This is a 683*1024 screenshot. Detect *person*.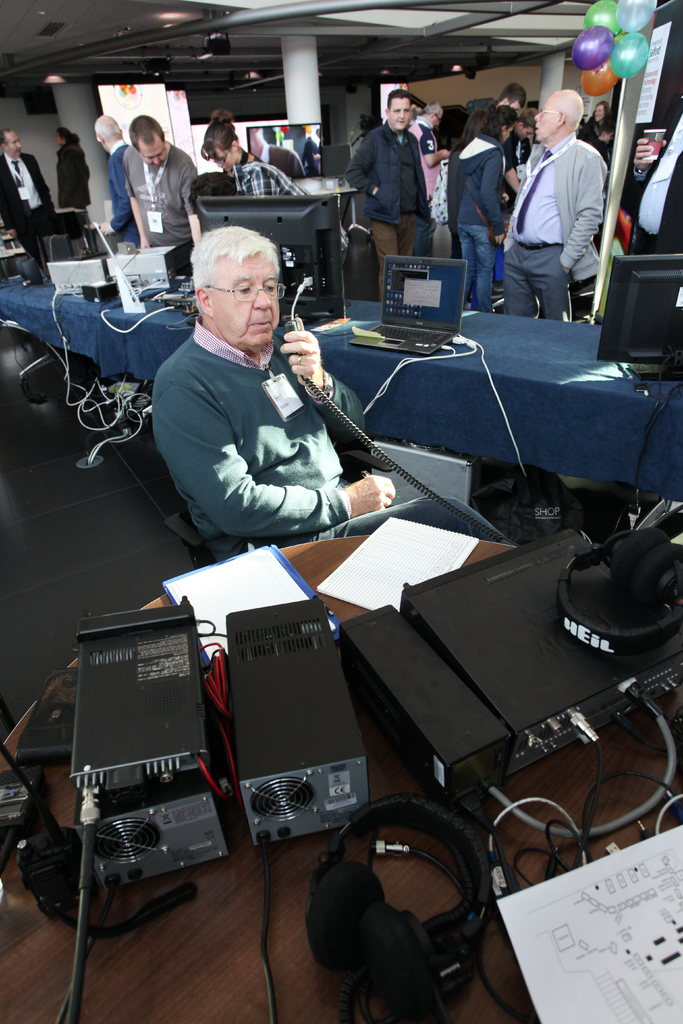
bbox=[118, 113, 202, 265].
